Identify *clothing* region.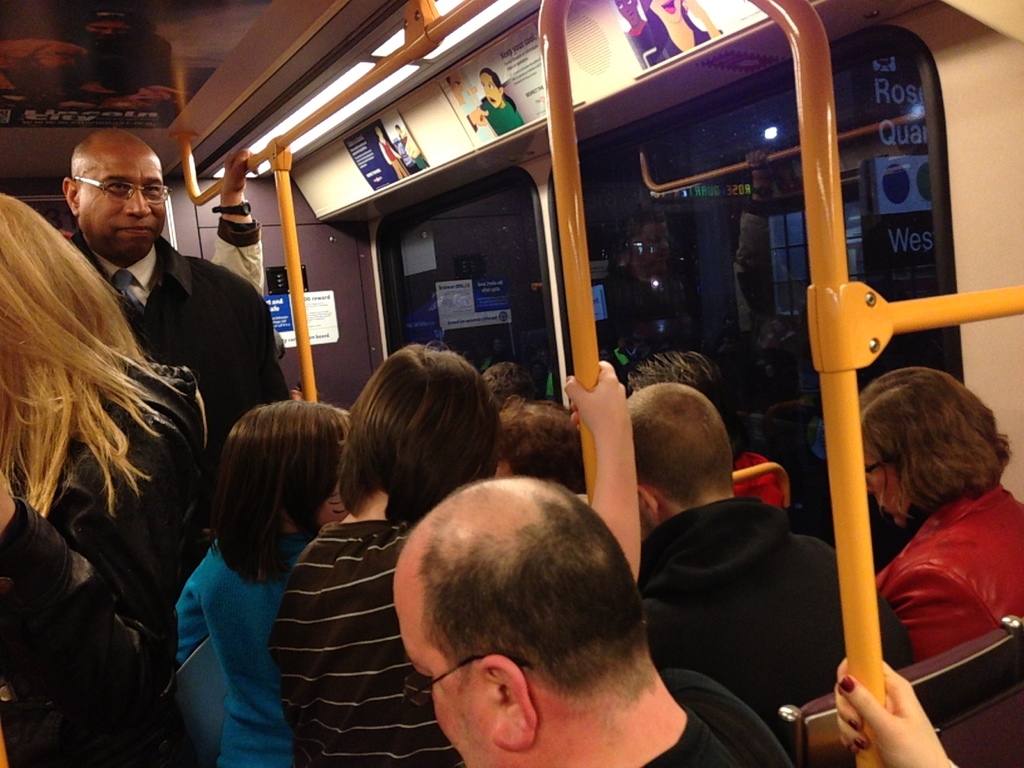
Region: crop(640, 669, 789, 764).
